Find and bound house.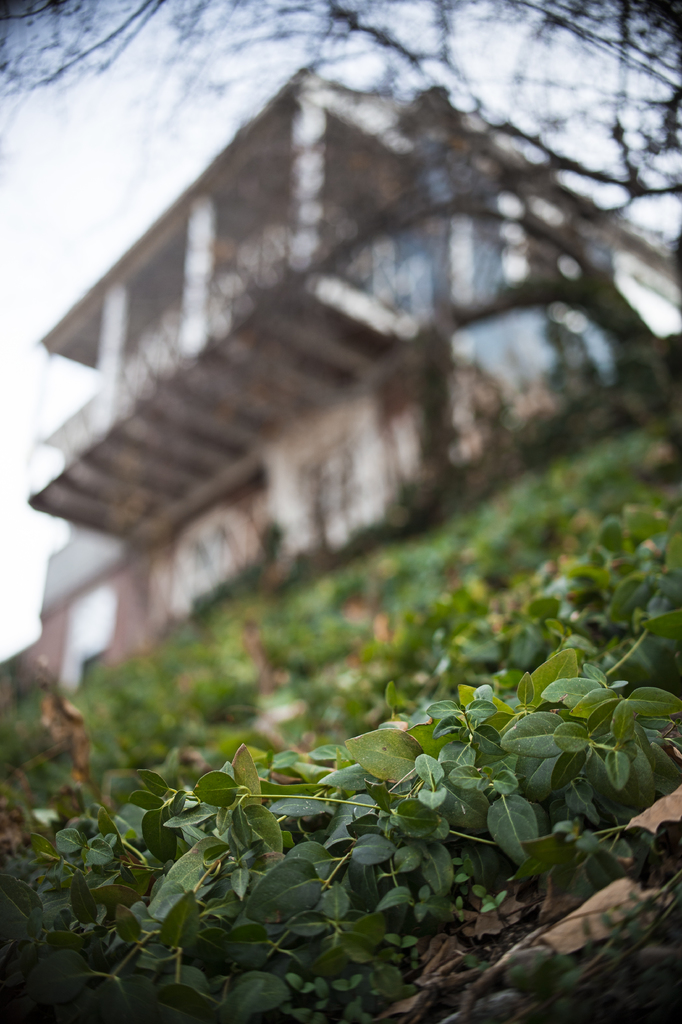
Bound: [left=0, top=57, right=681, bottom=698].
